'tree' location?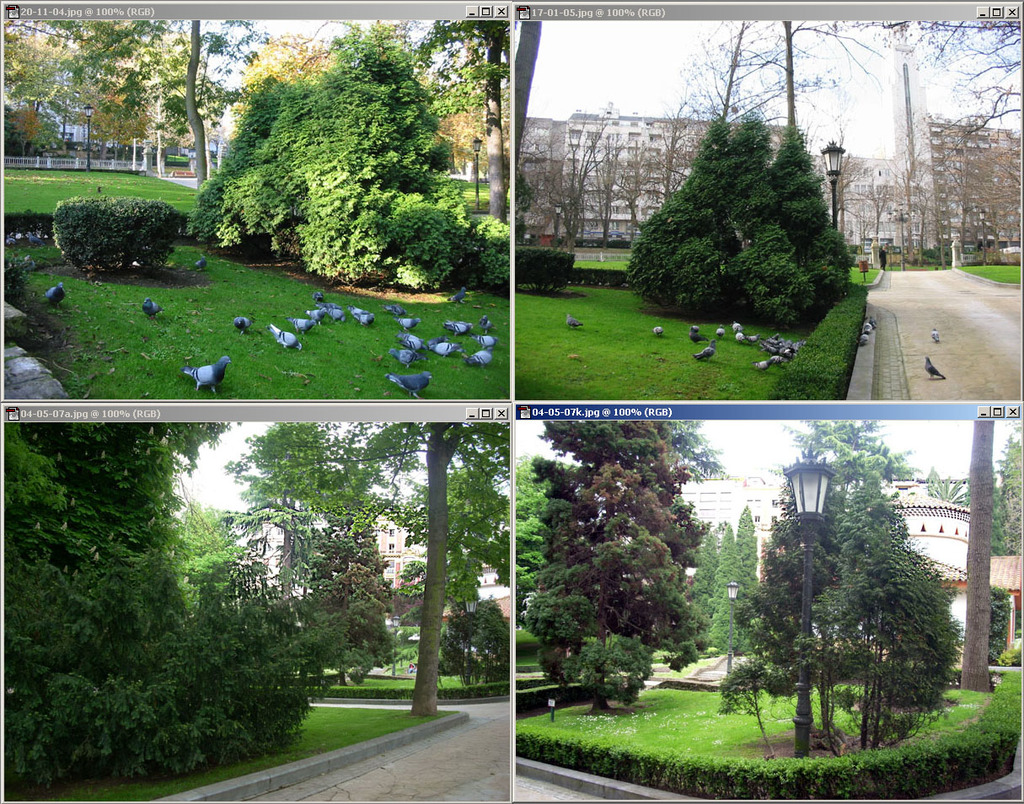
locate(0, 10, 73, 154)
